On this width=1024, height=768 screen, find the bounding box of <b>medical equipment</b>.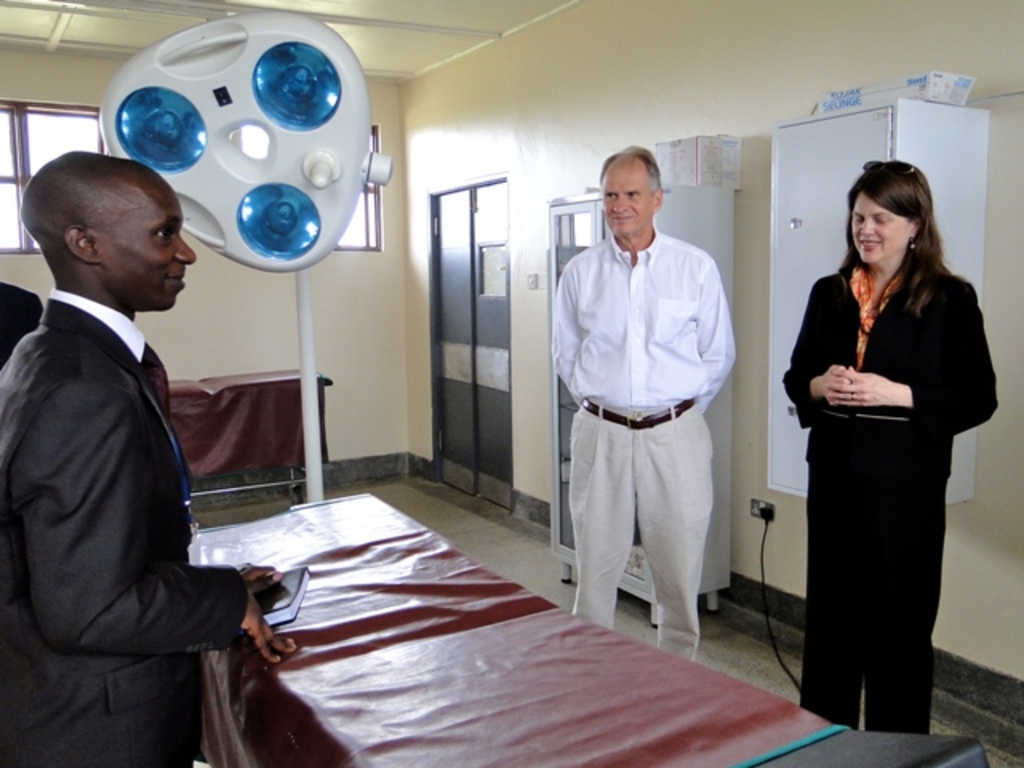
Bounding box: (x1=96, y1=3, x2=395, y2=507).
